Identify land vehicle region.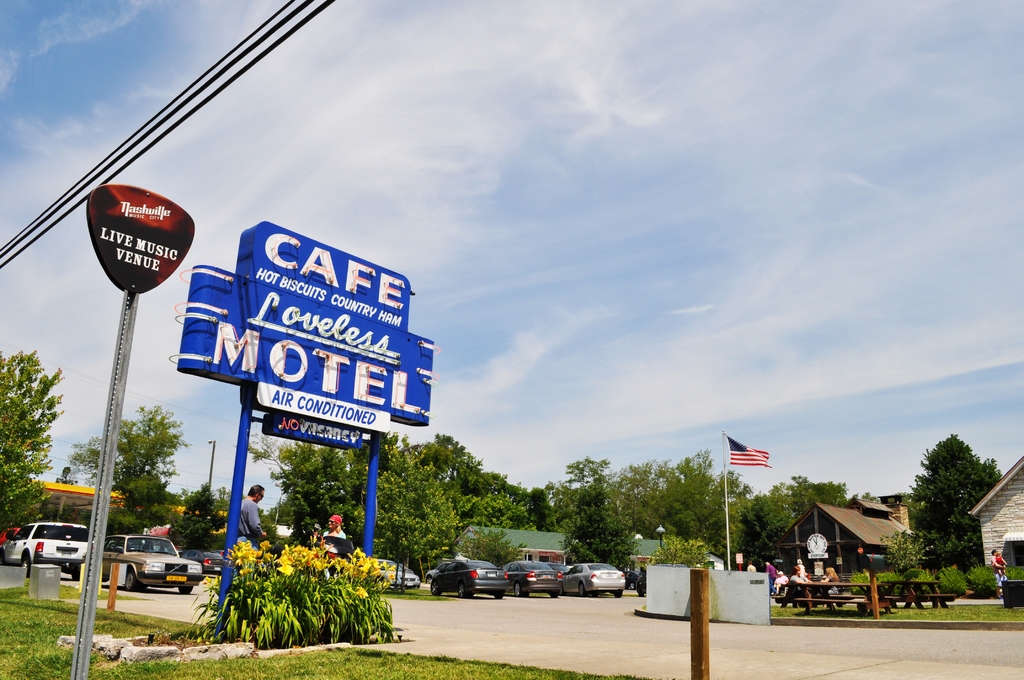
Region: [x1=0, y1=522, x2=86, y2=576].
